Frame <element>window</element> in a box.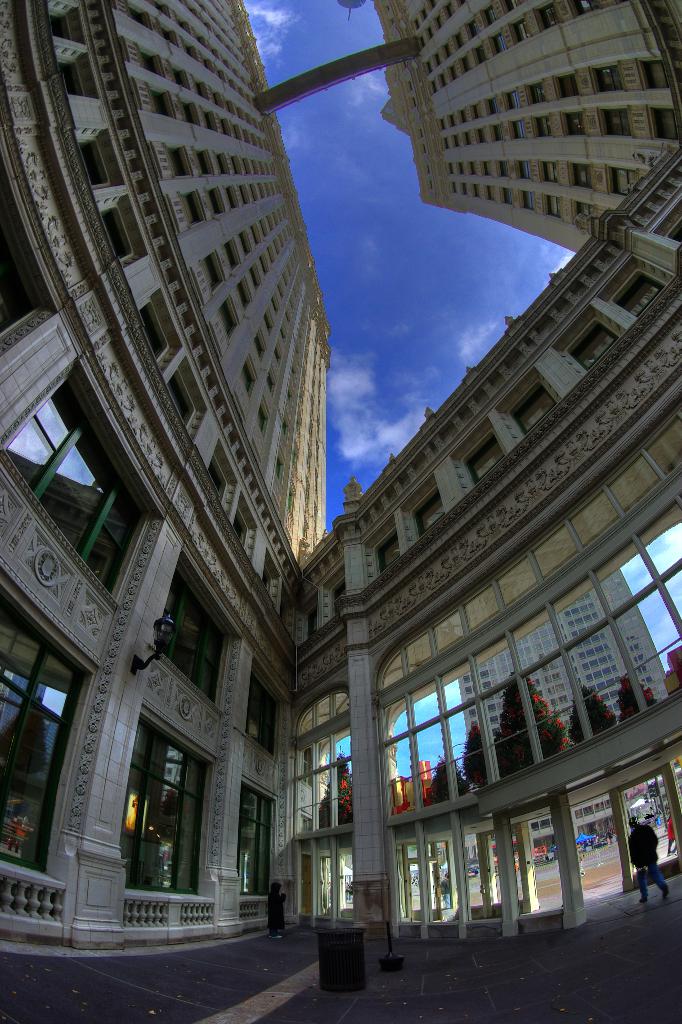
{"left": 0, "top": 116, "right": 54, "bottom": 371}.
